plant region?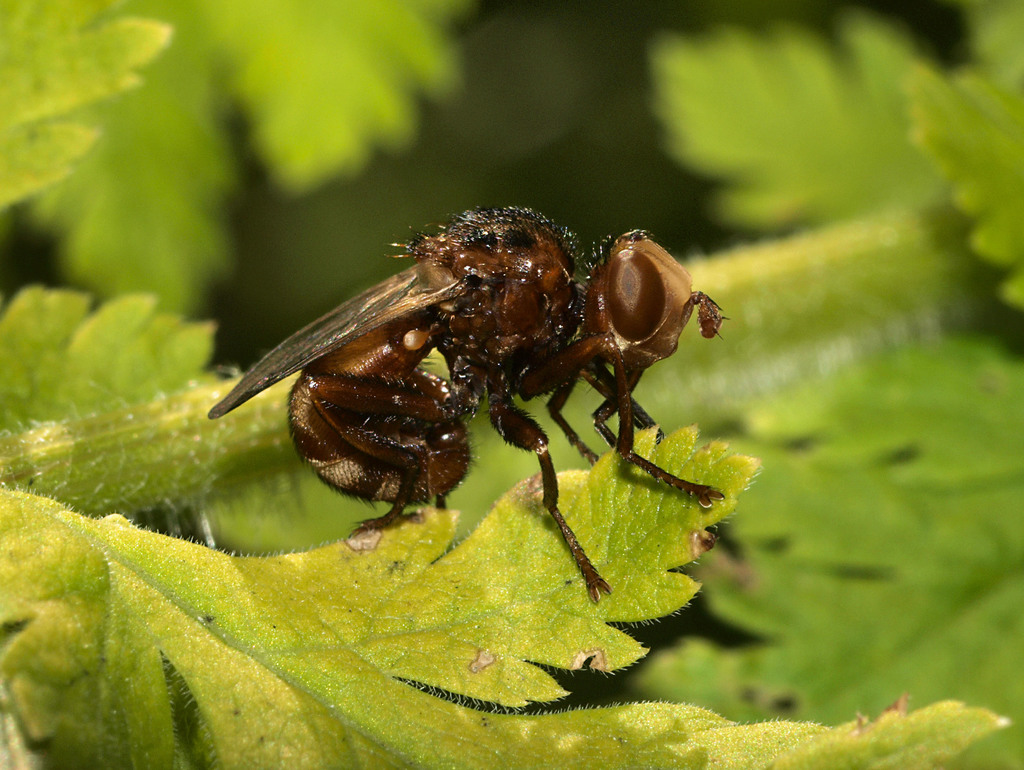
<region>0, 0, 1023, 769</region>
